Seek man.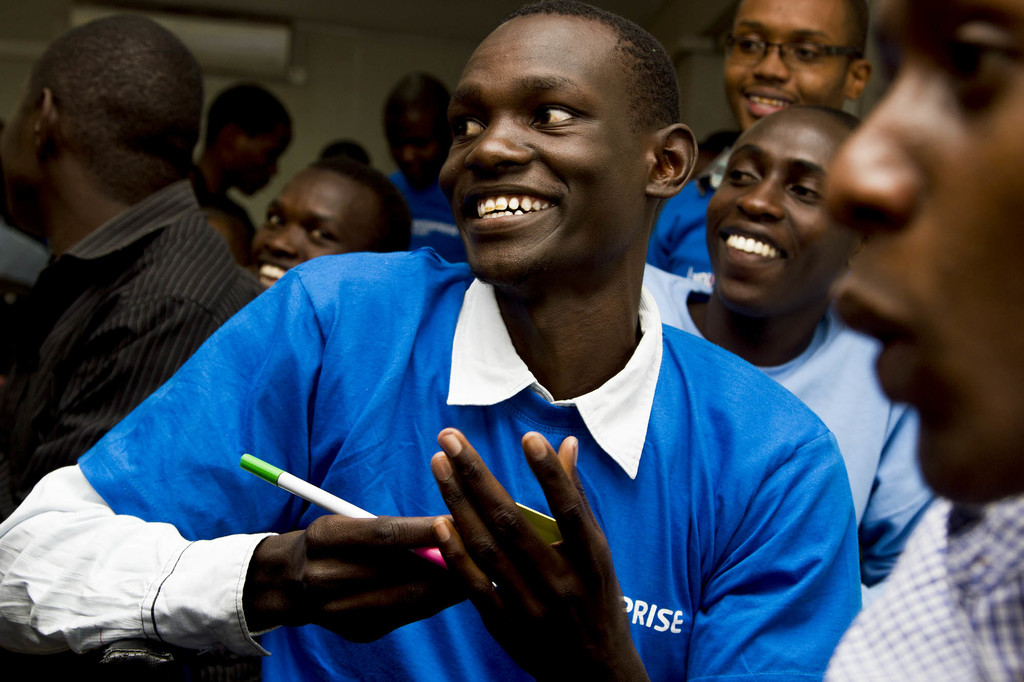
[0,15,252,516].
